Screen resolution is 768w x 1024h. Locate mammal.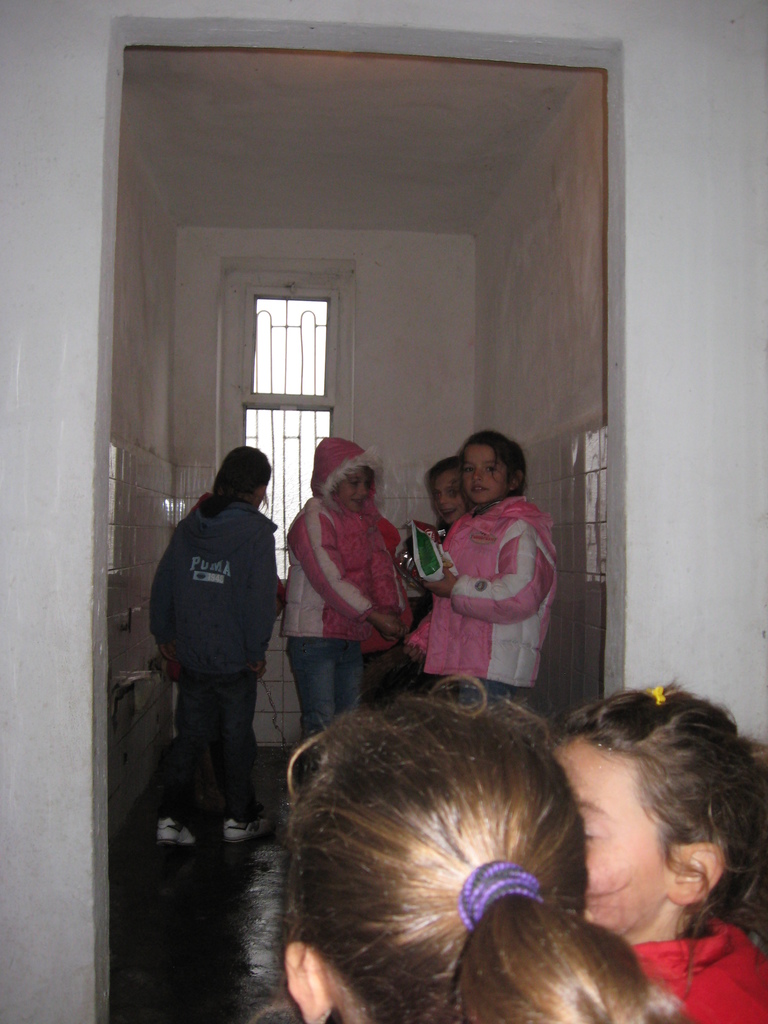
bbox=(543, 684, 767, 1023).
